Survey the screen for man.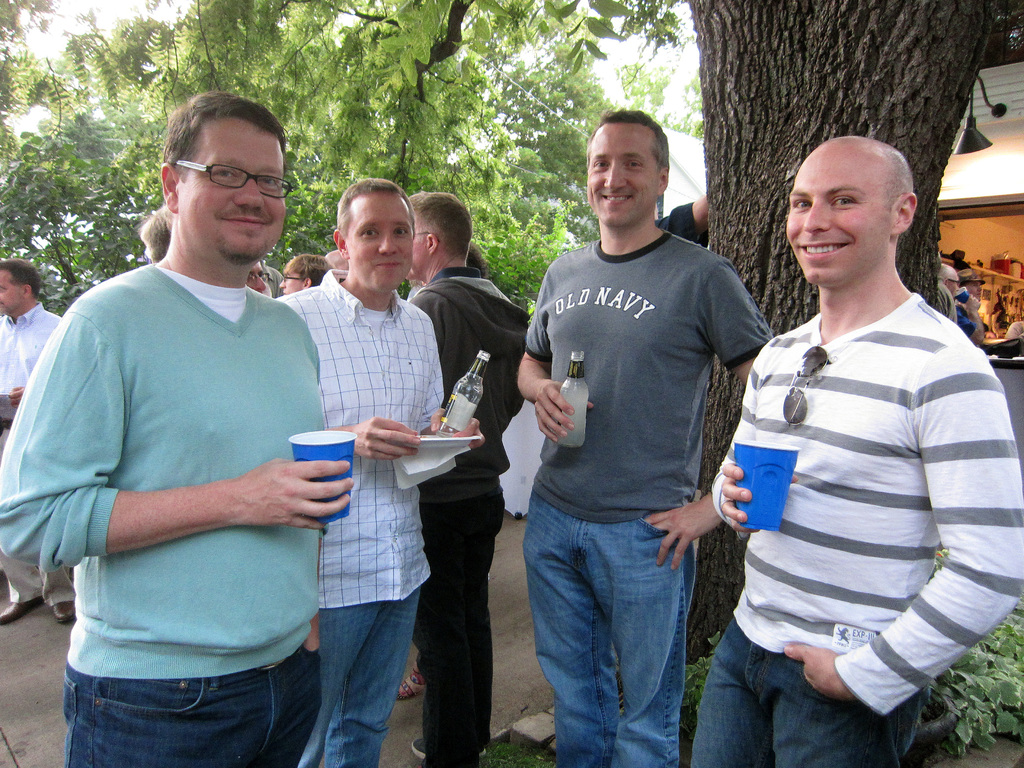
Survey found: l=709, t=129, r=1023, b=767.
